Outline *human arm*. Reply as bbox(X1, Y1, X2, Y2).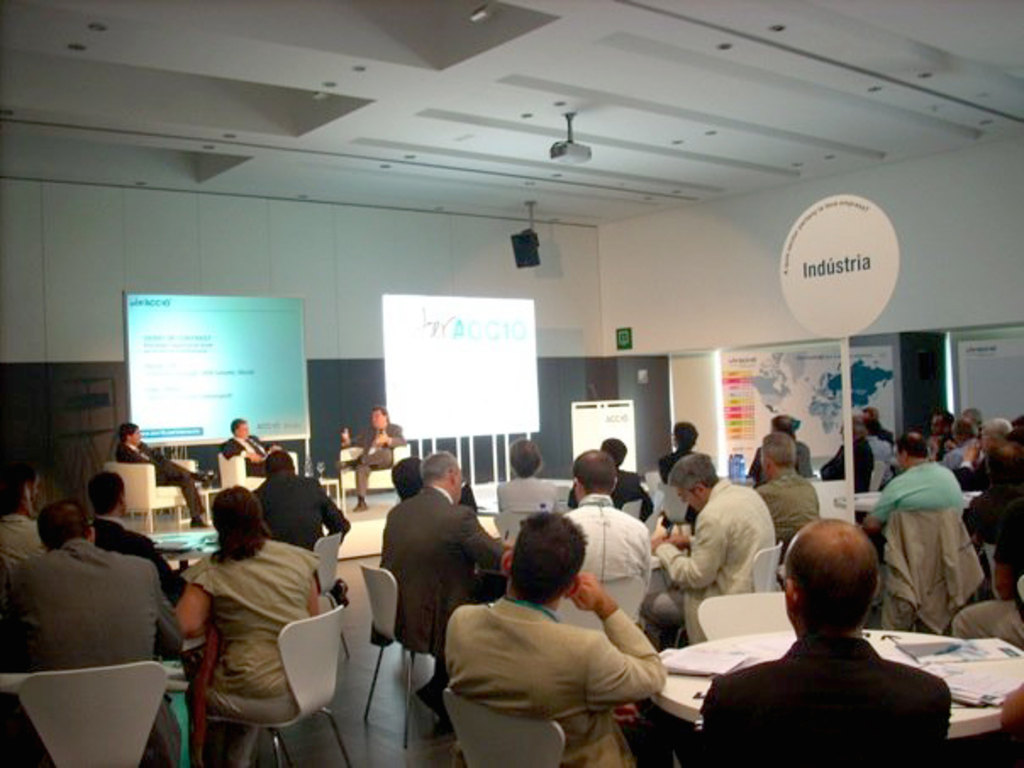
bbox(220, 444, 259, 466).
